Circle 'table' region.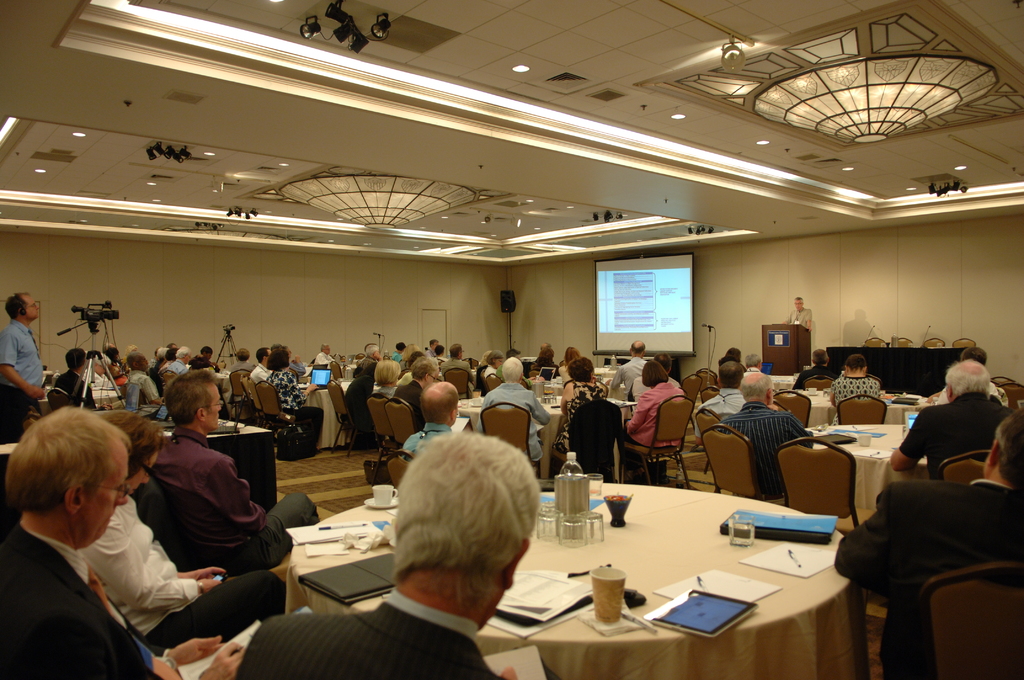
Region: crop(593, 363, 621, 383).
